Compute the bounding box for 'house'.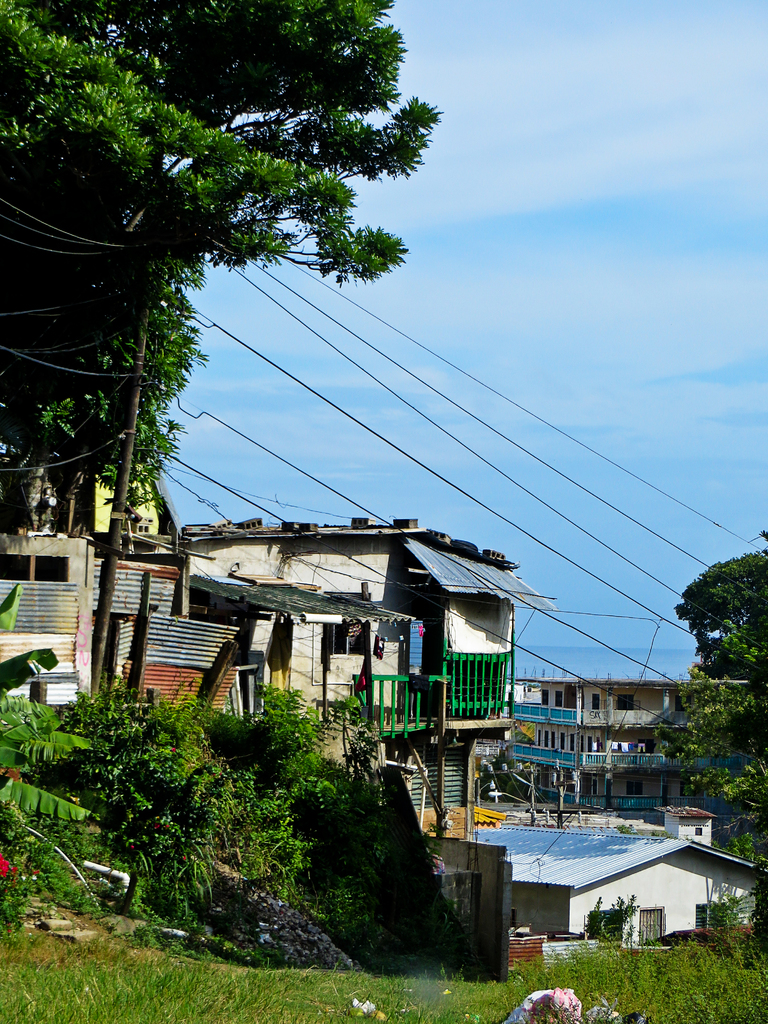
left=0, top=535, right=93, bottom=712.
